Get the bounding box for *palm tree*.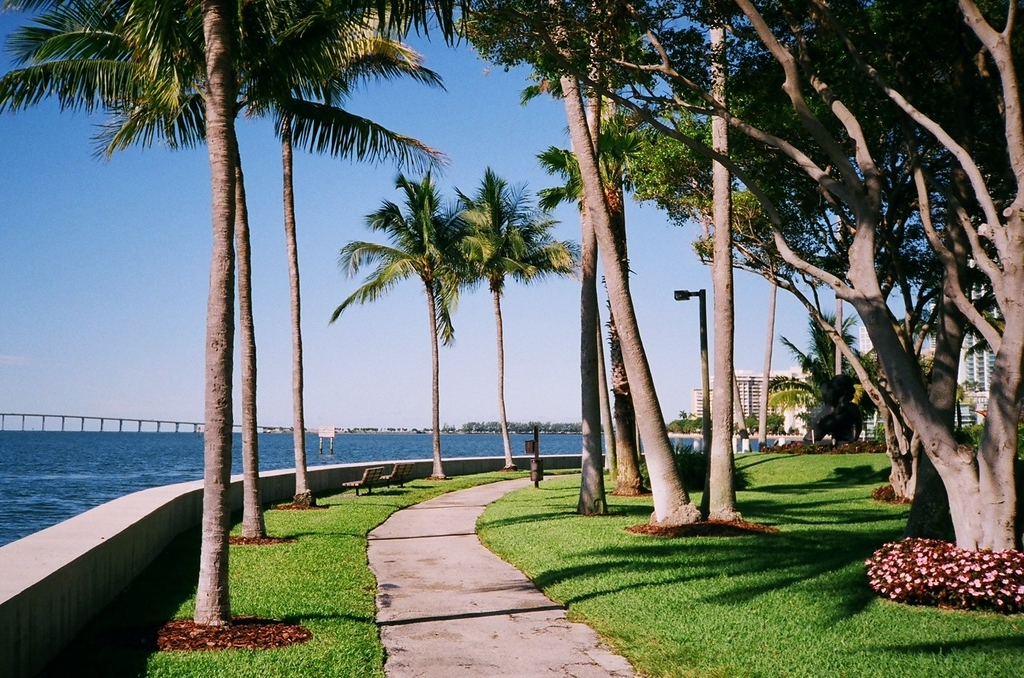
box=[236, 0, 446, 508].
